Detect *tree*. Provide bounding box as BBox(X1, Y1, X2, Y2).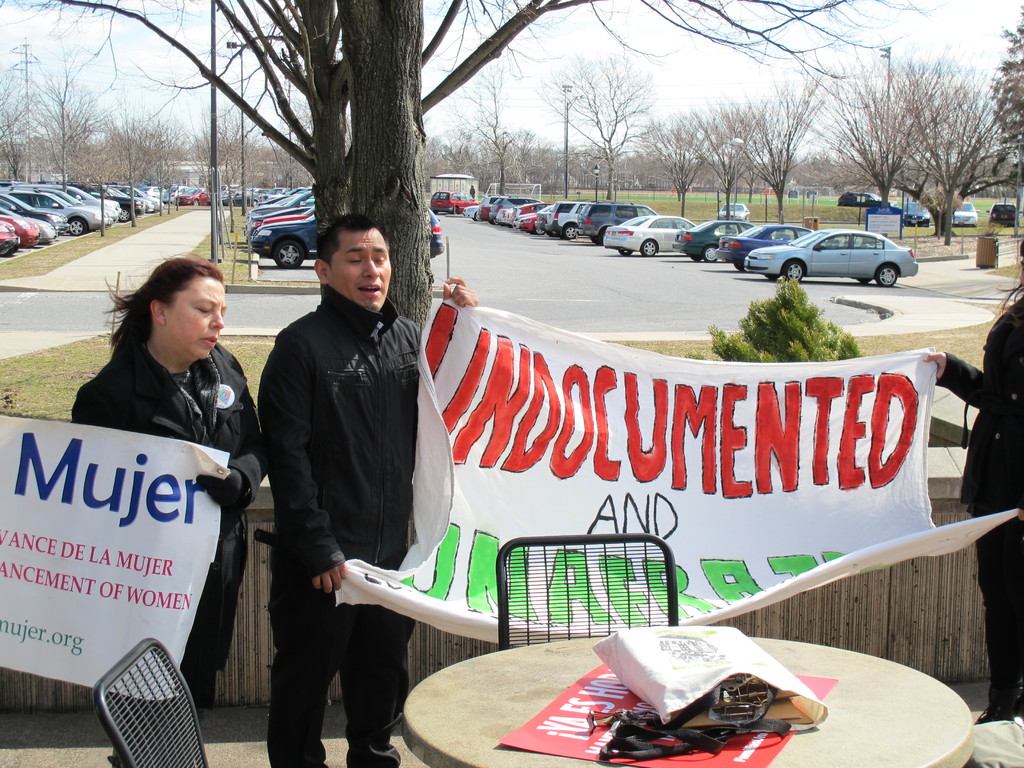
BBox(189, 105, 239, 191).
